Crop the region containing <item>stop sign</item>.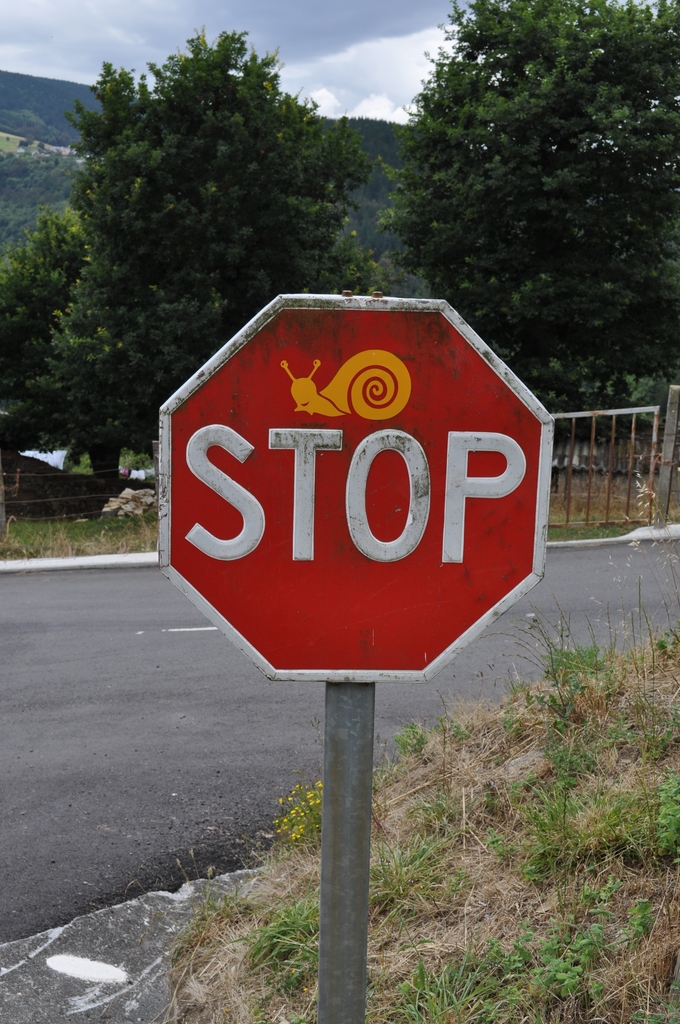
Crop region: pyautogui.locateOnScreen(153, 289, 552, 684).
